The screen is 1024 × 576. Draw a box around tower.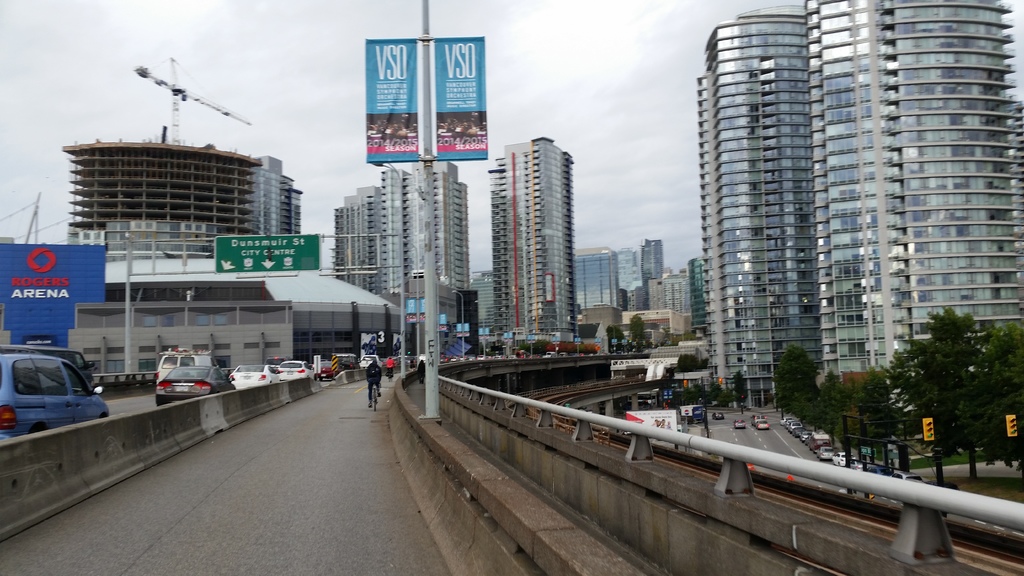
[488,134,581,351].
